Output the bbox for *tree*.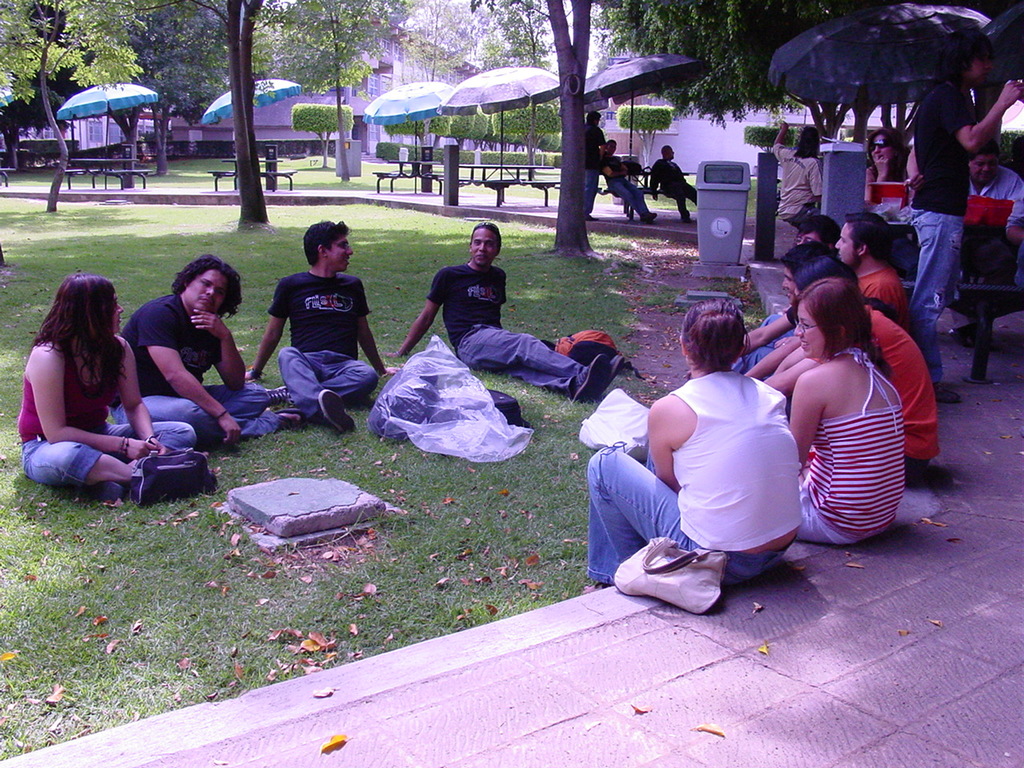
<region>149, 0, 269, 226</region>.
